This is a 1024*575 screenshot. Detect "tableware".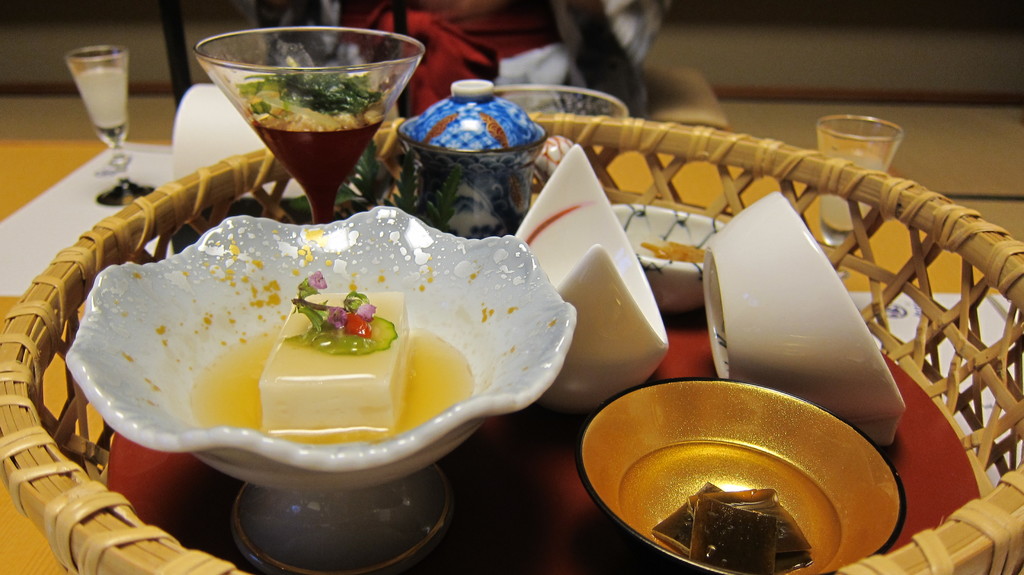
515,143,668,409.
